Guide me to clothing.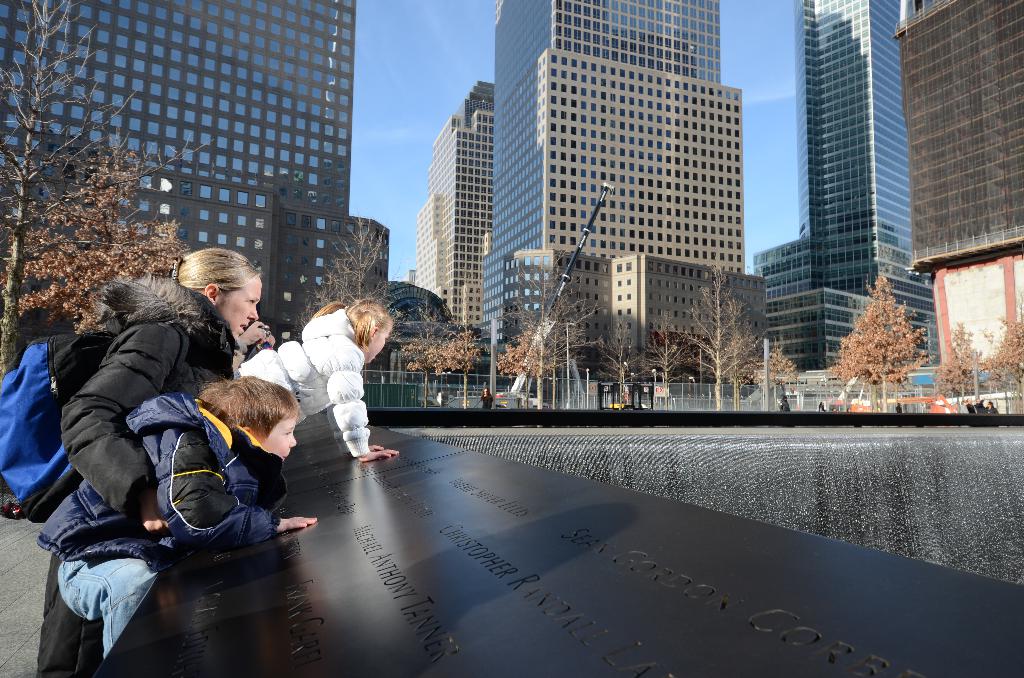
Guidance: 36 277 251 677.
